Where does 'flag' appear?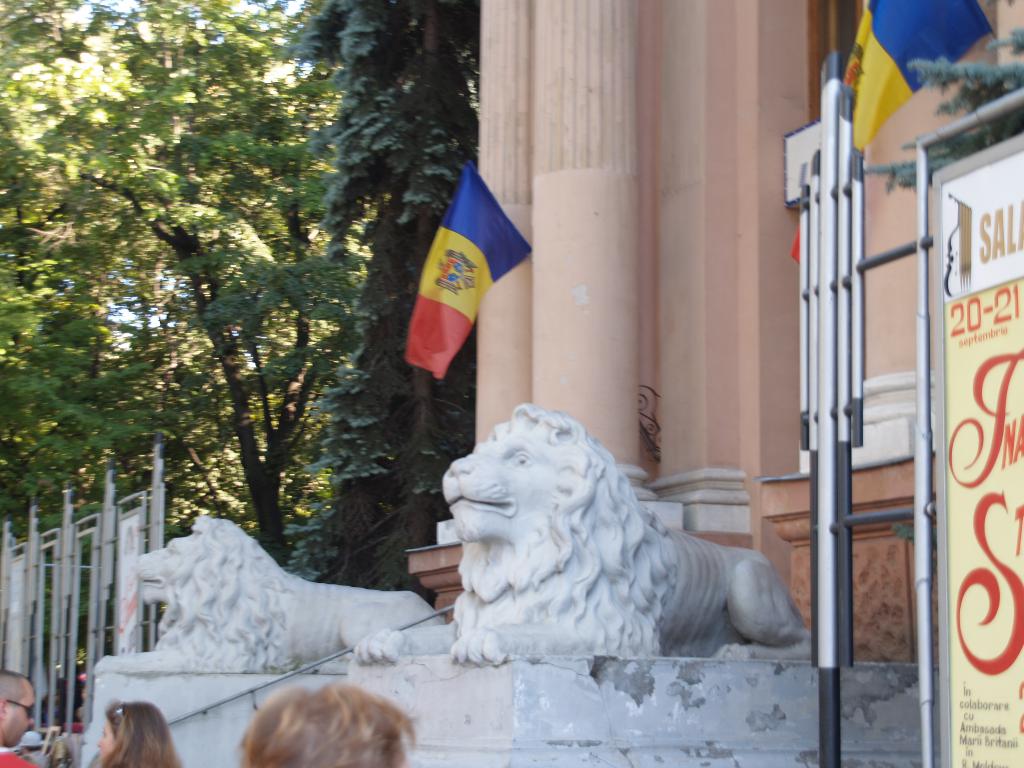
Appears at [x1=836, y1=0, x2=987, y2=155].
